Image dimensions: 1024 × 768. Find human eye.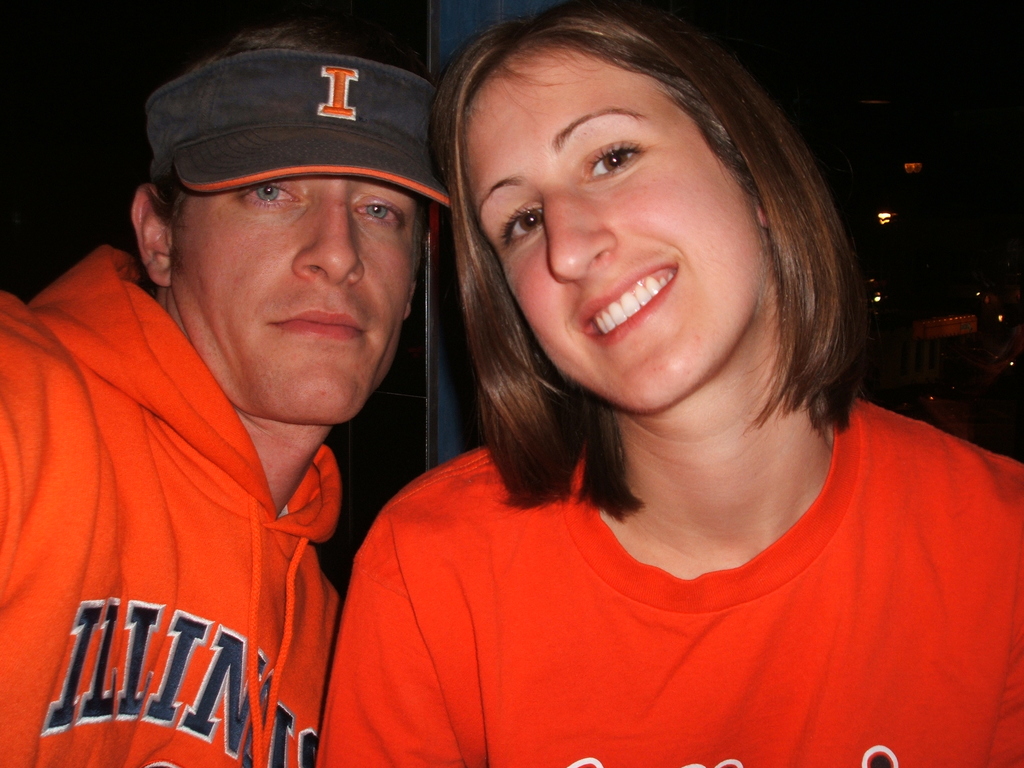
{"x1": 494, "y1": 203, "x2": 541, "y2": 252}.
